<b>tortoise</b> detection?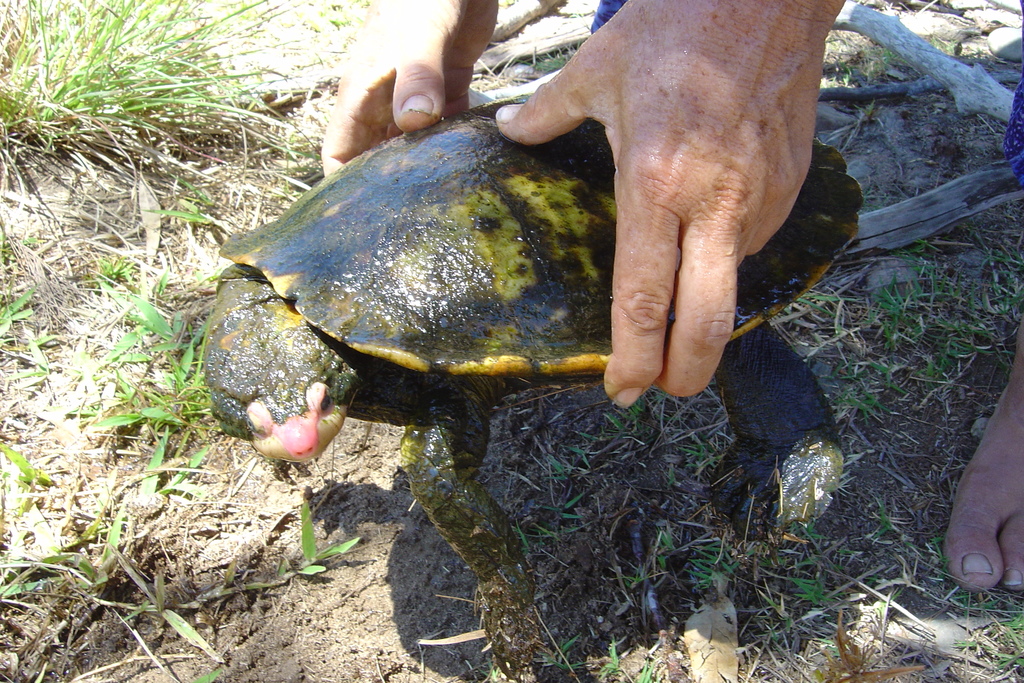
[left=206, top=84, right=867, bottom=682]
